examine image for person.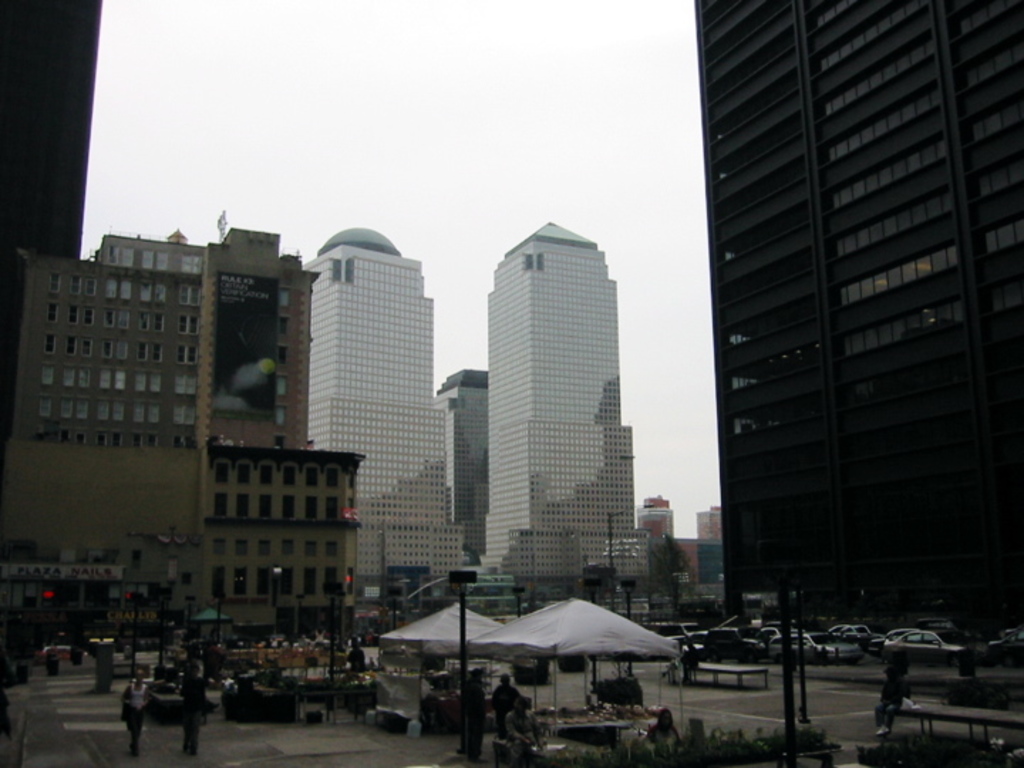
Examination result: <bbox>300, 637, 311, 646</bbox>.
